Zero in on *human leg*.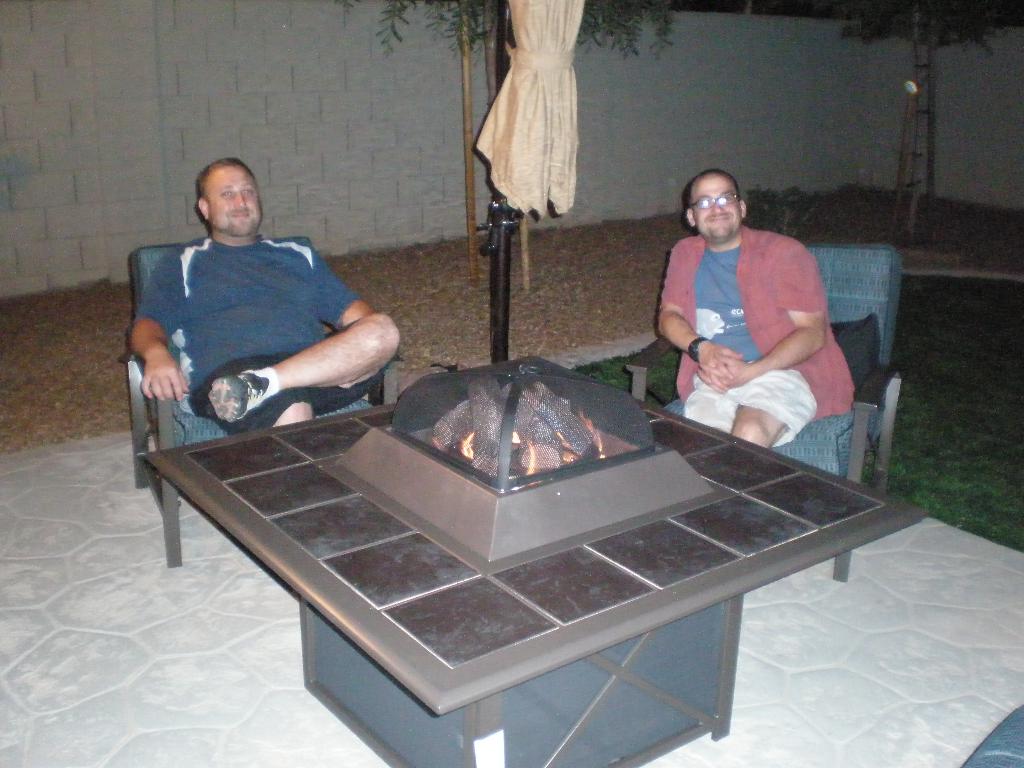
Zeroed in: l=204, t=312, r=397, b=417.
